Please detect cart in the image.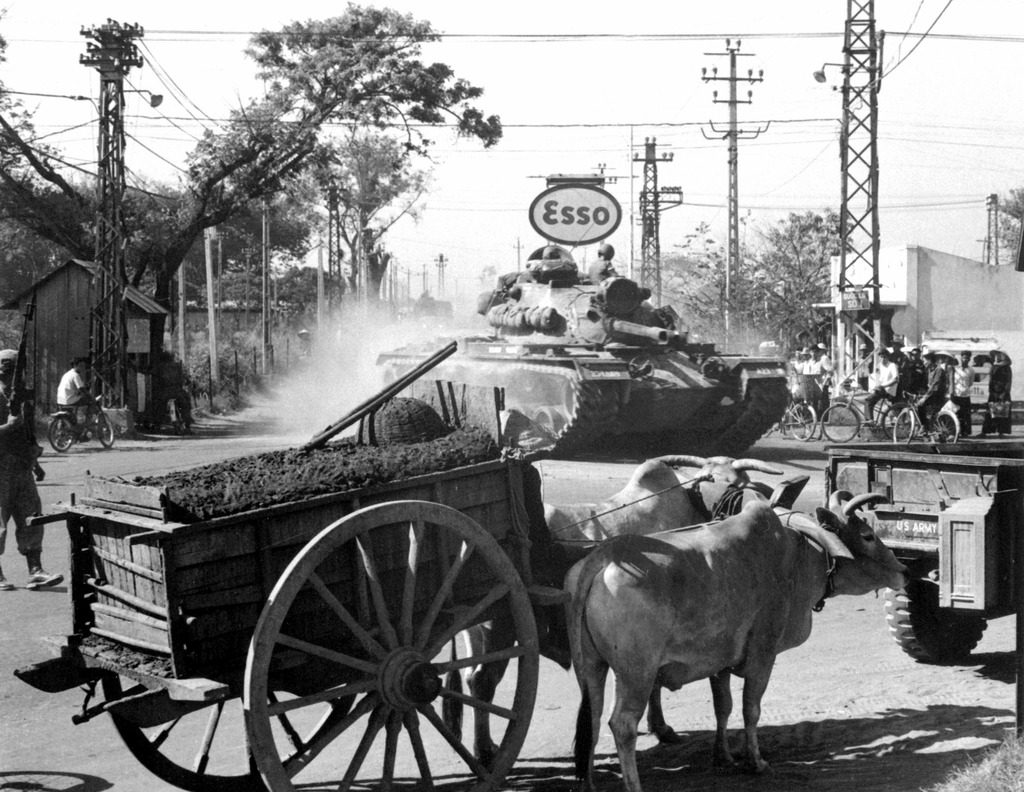
(left=13, top=379, right=855, bottom=791).
